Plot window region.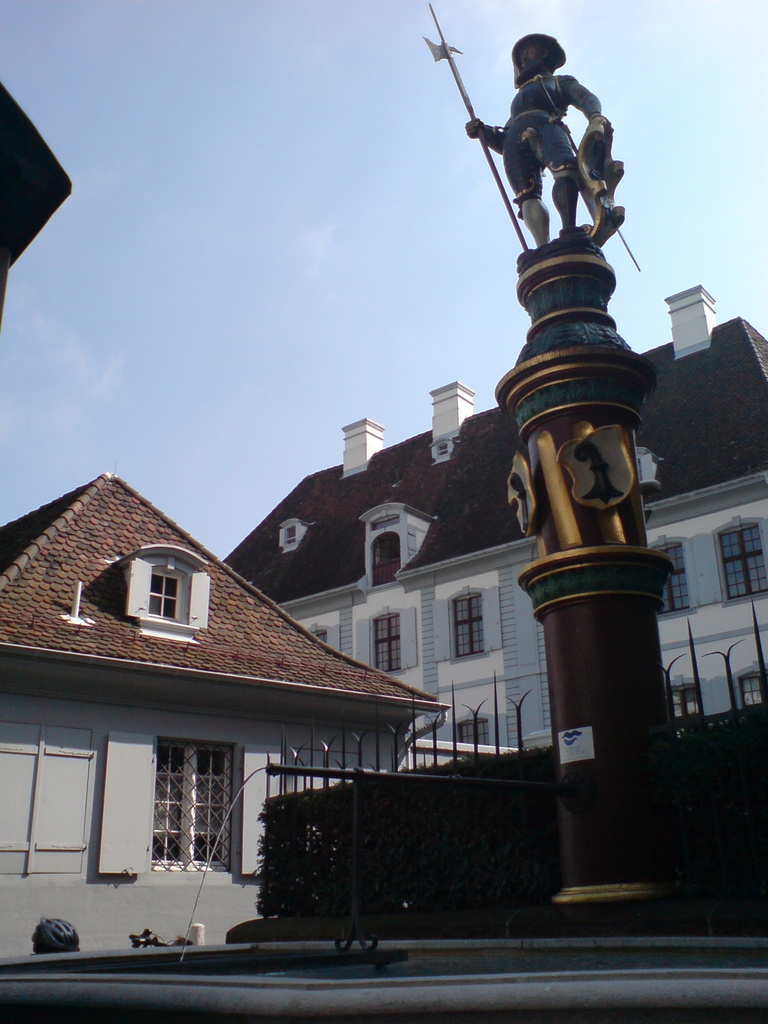
Plotted at 651/528/705/619.
